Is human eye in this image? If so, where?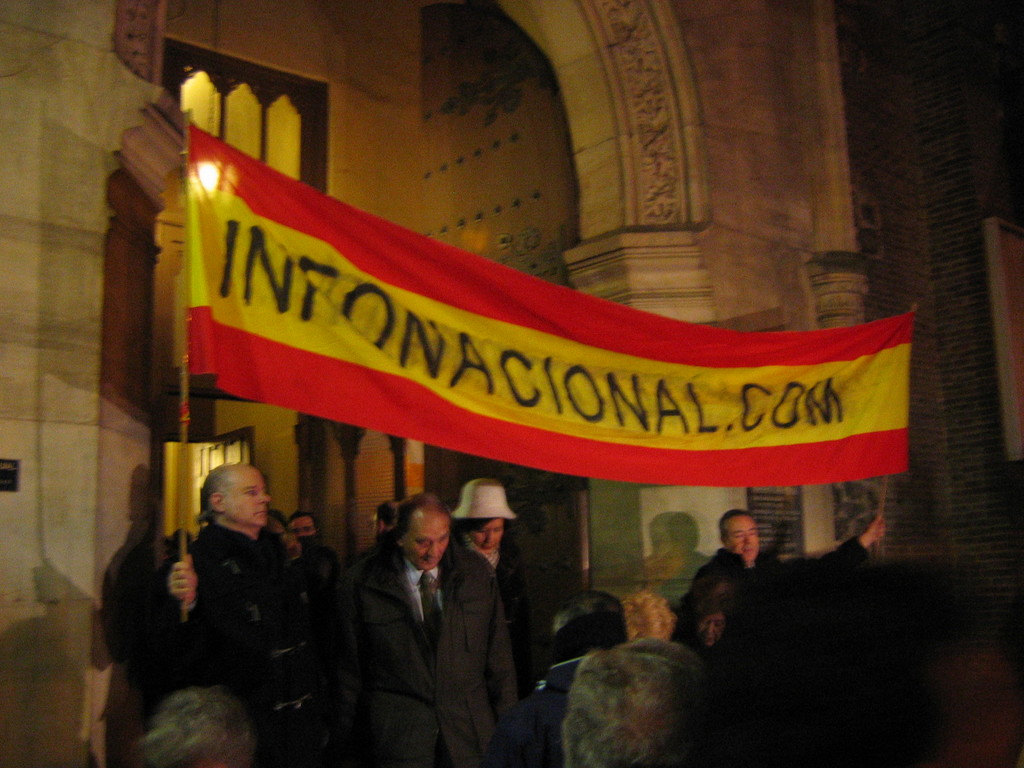
Yes, at (left=304, top=527, right=312, bottom=534).
